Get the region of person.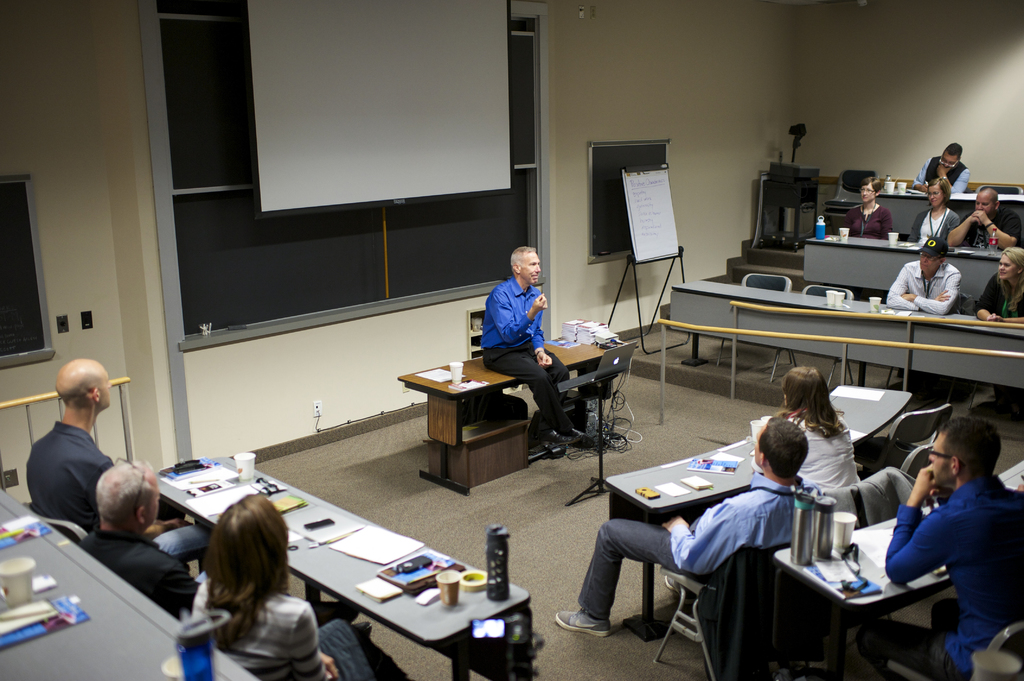
848,413,1023,680.
